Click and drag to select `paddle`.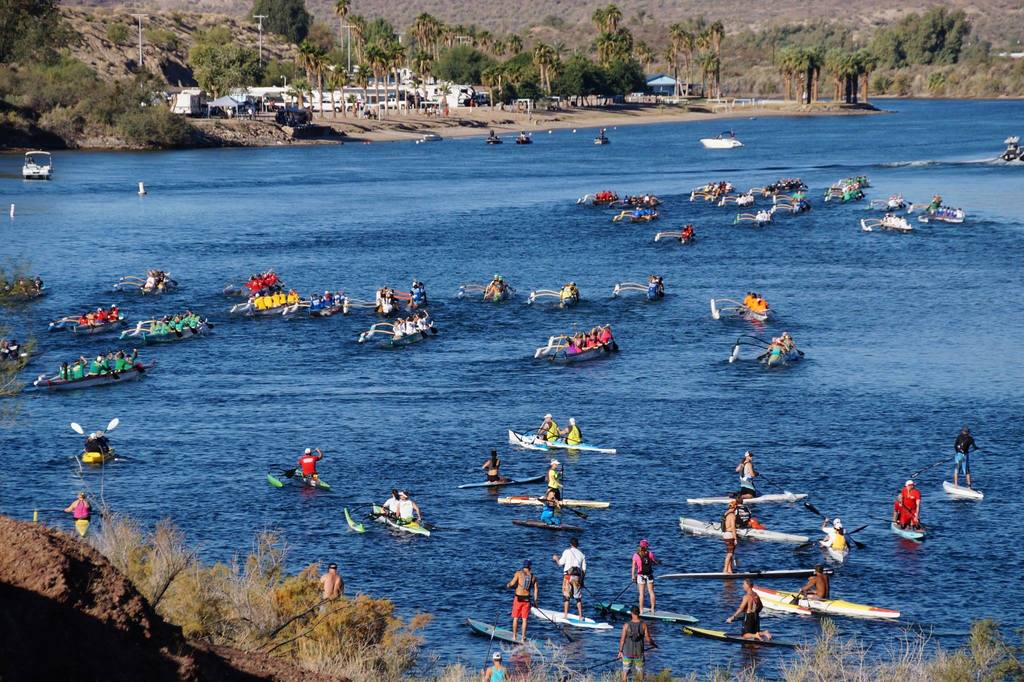
Selection: {"left": 106, "top": 416, "right": 118, "bottom": 436}.
